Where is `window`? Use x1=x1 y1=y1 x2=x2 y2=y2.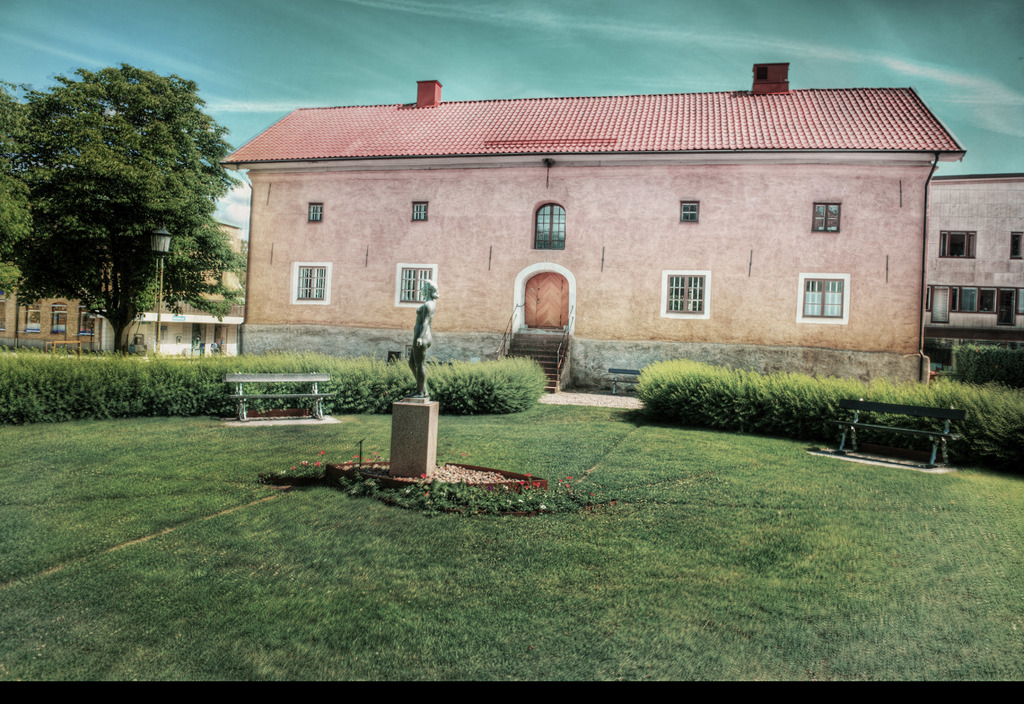
x1=393 y1=262 x2=440 y2=307.
